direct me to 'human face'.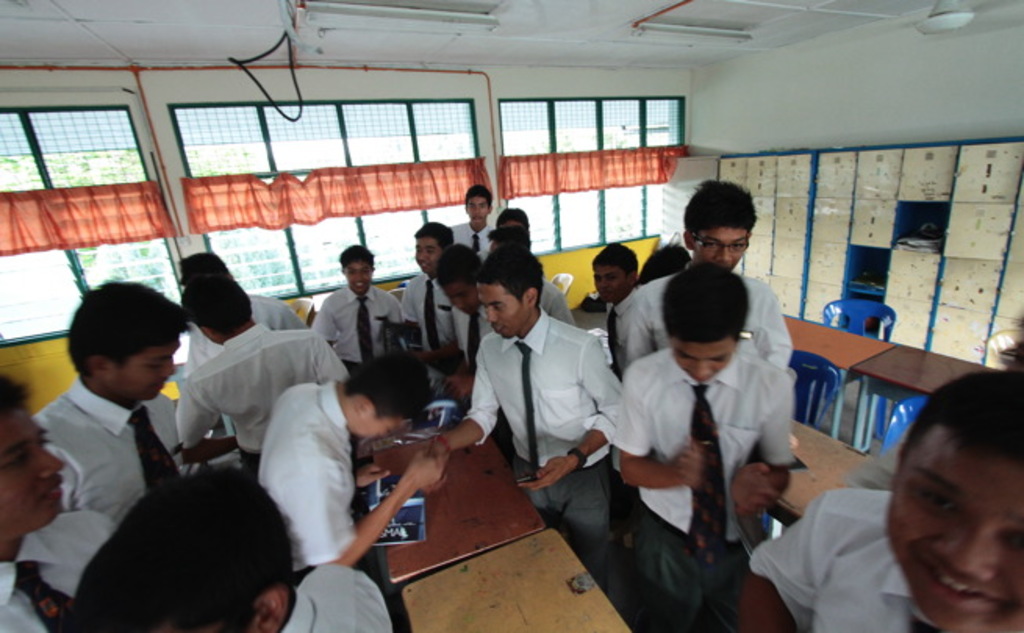
Direction: detection(890, 395, 1023, 620).
